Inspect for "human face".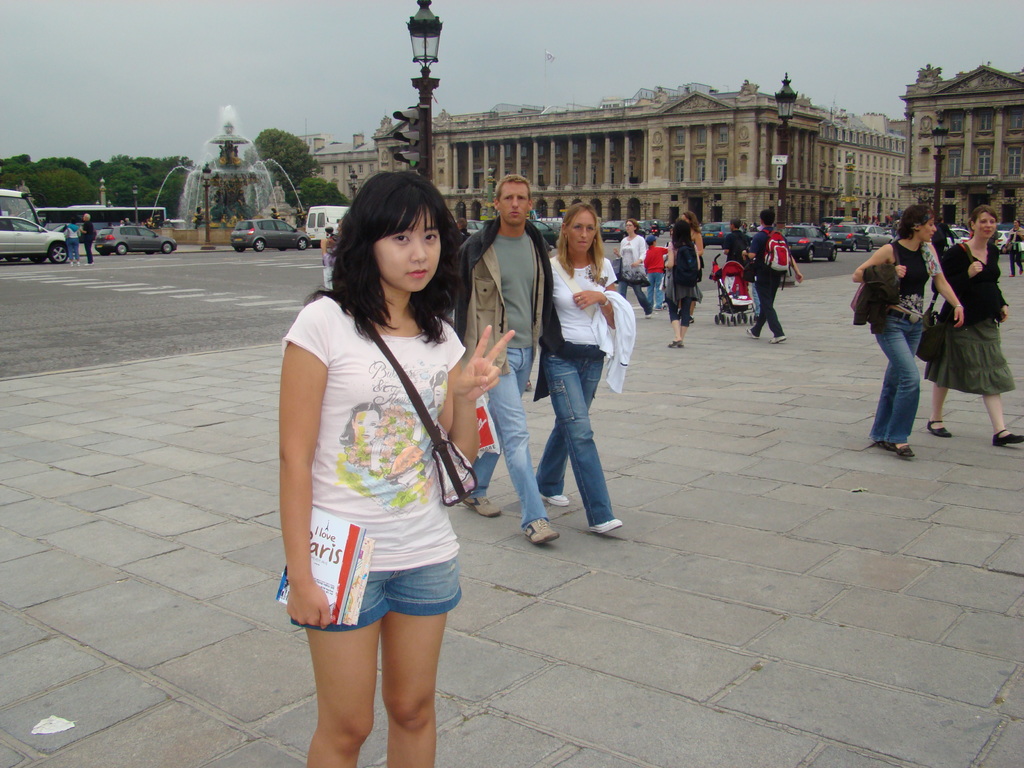
Inspection: 918 208 938 244.
